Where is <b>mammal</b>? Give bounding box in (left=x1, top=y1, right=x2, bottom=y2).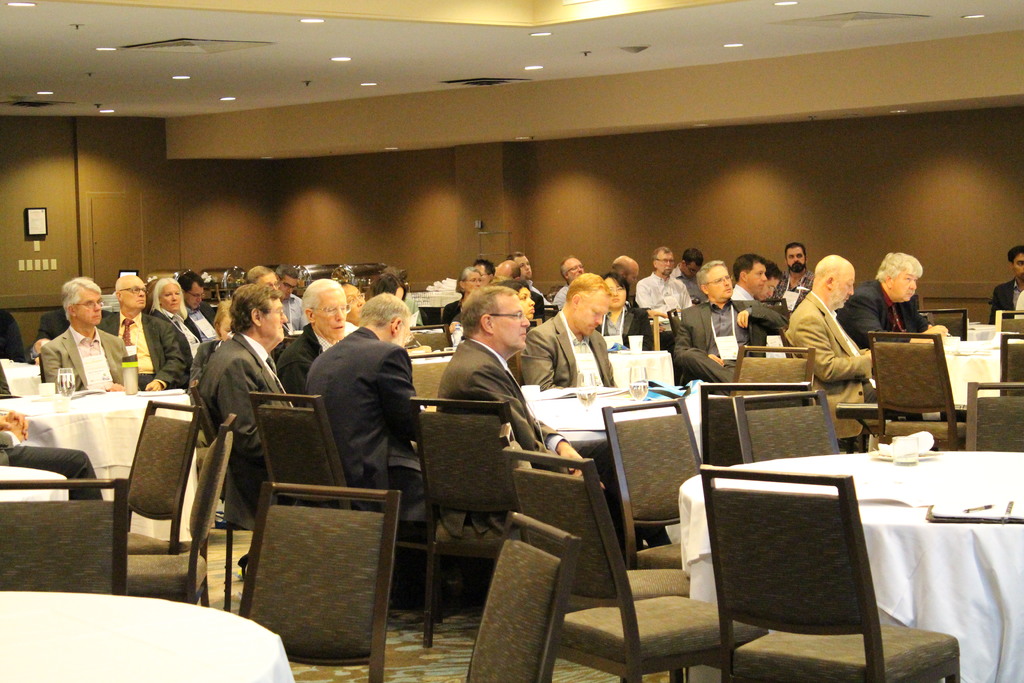
(left=675, top=245, right=710, bottom=307).
